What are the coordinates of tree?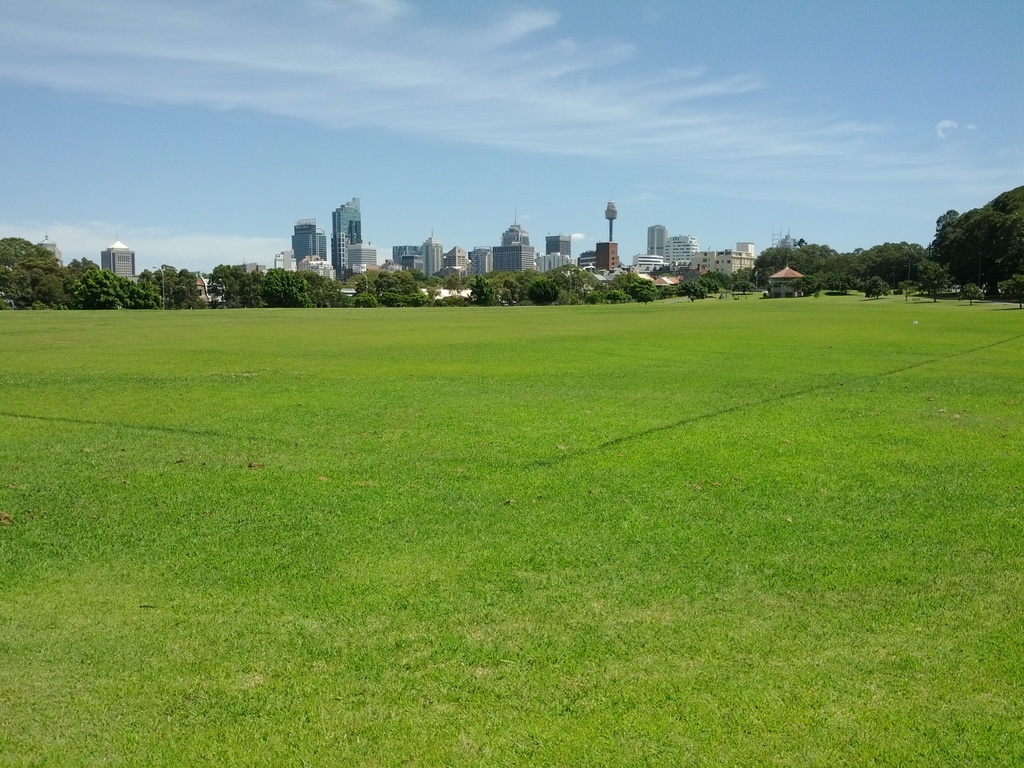
[730, 280, 758, 297].
